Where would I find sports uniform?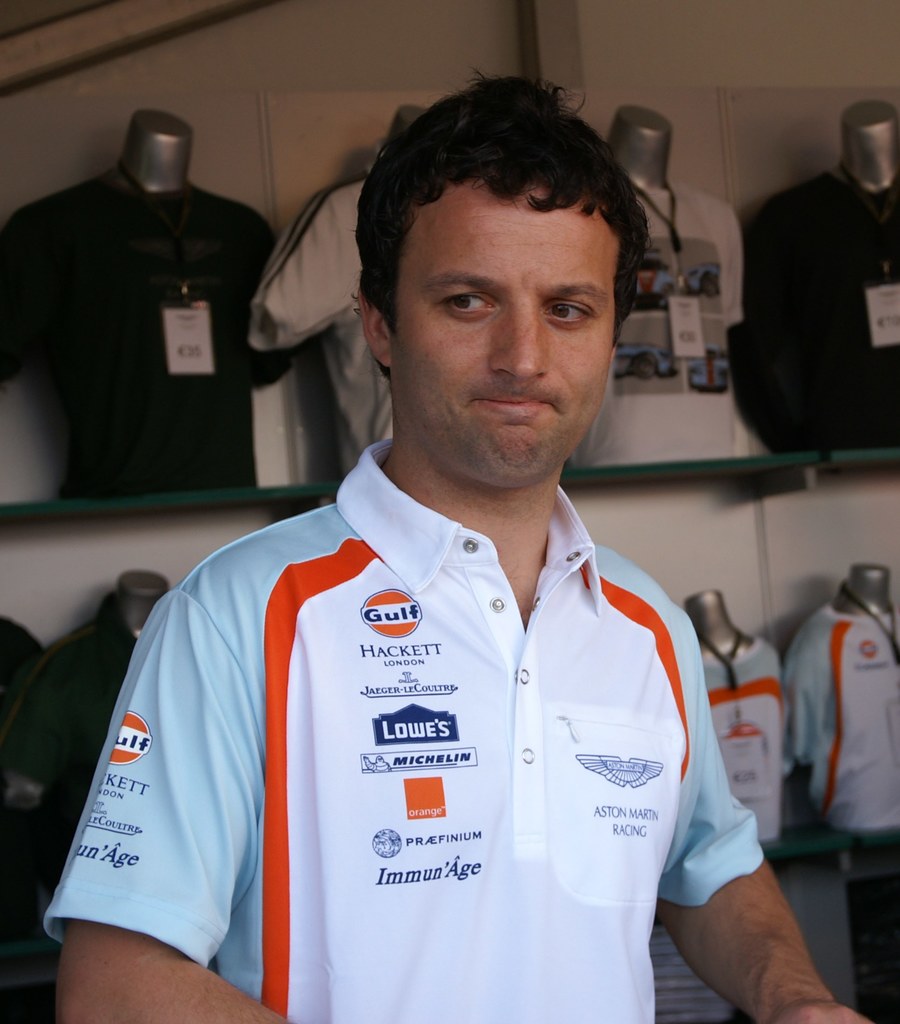
At rect(0, 166, 284, 507).
